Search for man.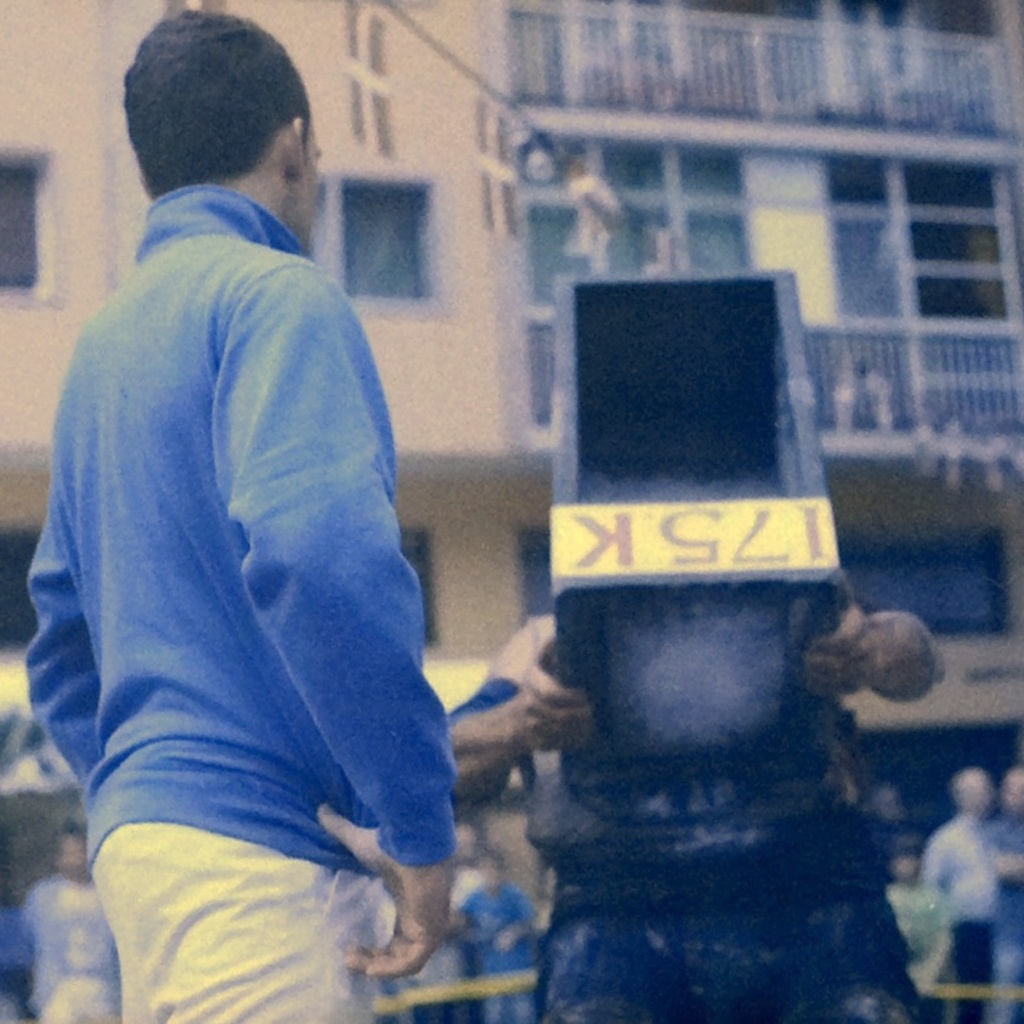
Found at [7, 824, 129, 1023].
